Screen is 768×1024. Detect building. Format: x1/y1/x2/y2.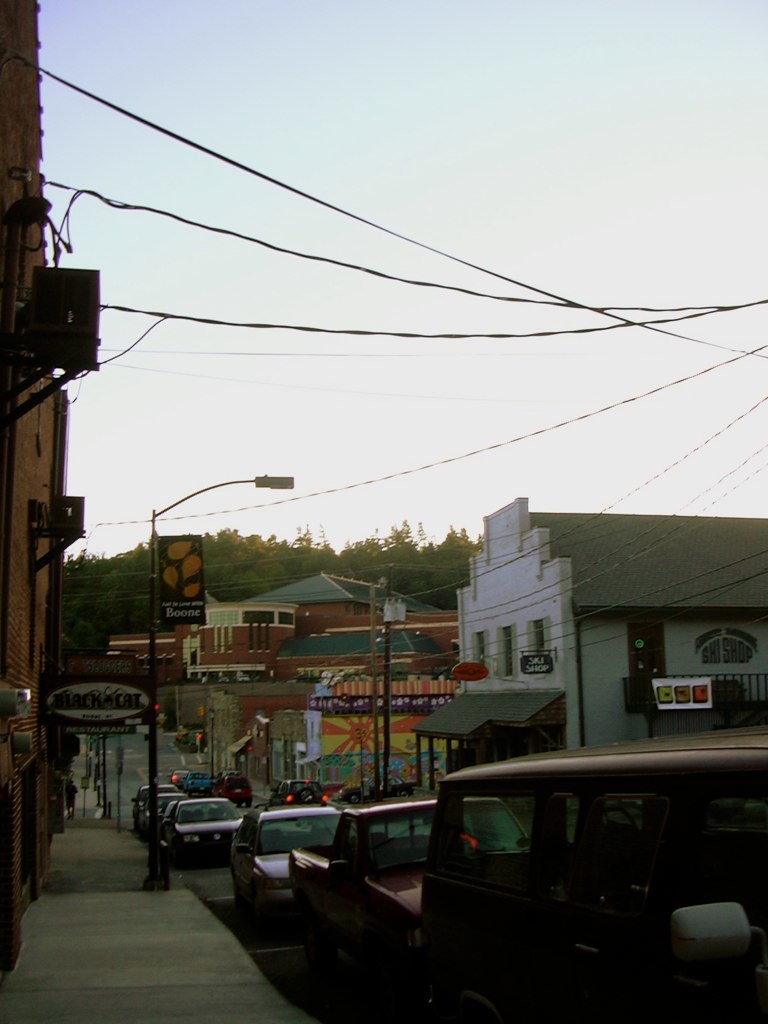
454/491/767/748.
